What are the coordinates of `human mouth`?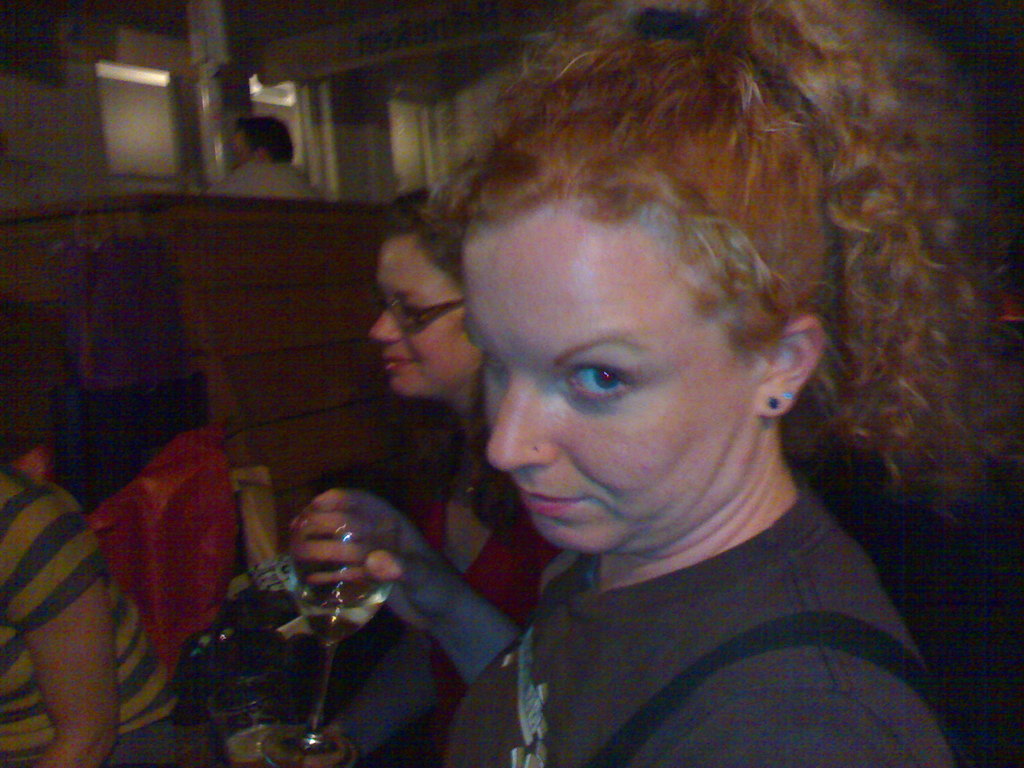
pyautogui.locateOnScreen(382, 346, 424, 383).
